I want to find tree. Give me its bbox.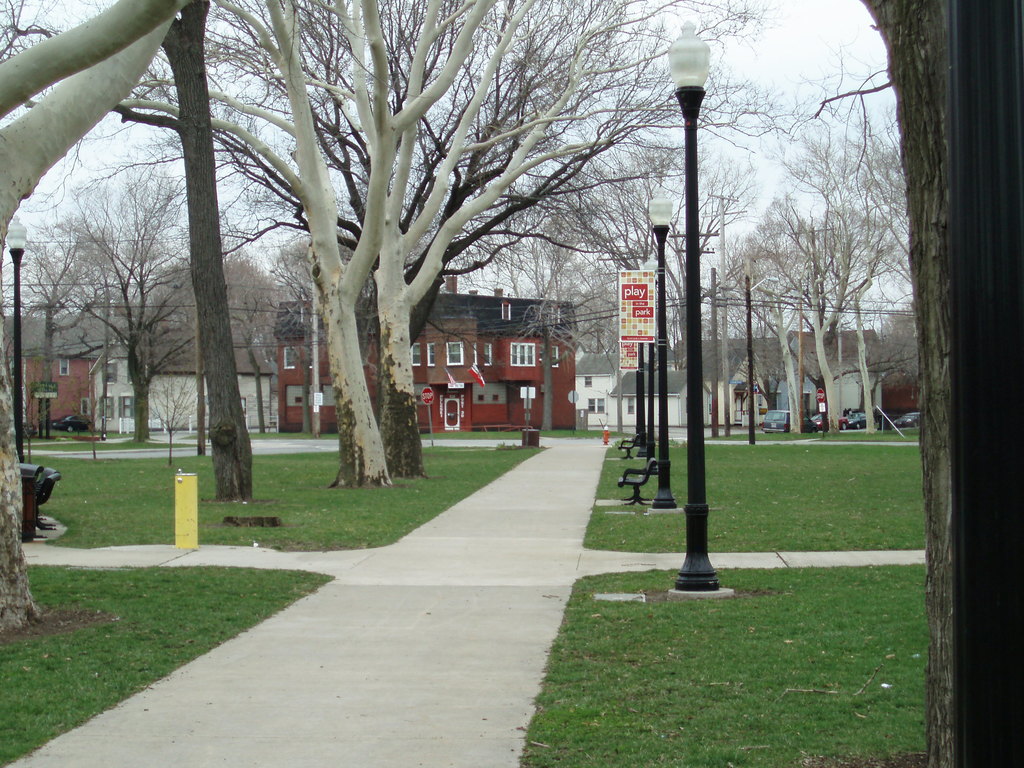
BBox(855, 0, 952, 767).
